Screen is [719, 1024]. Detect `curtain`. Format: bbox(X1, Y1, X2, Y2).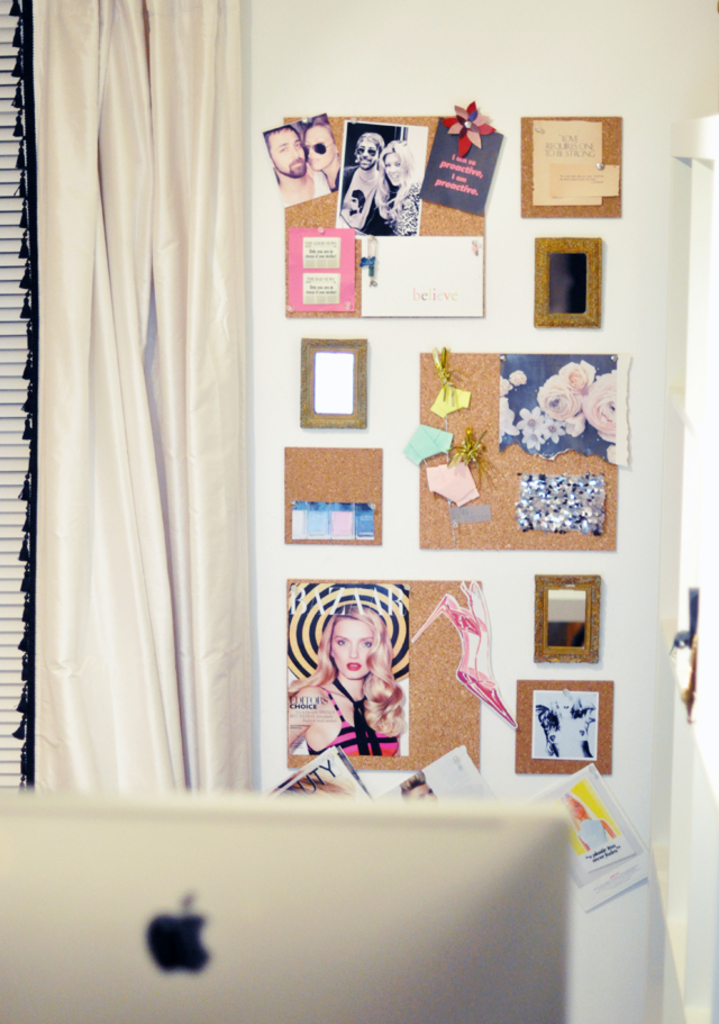
bbox(24, 0, 283, 877).
